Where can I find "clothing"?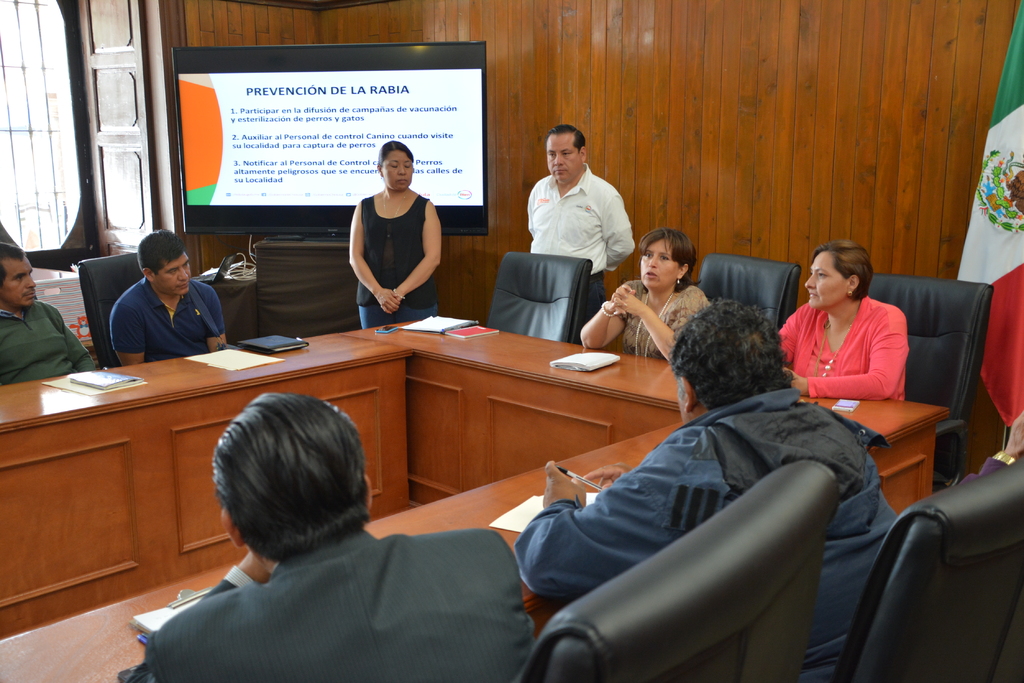
You can find it at 764/300/917/406.
